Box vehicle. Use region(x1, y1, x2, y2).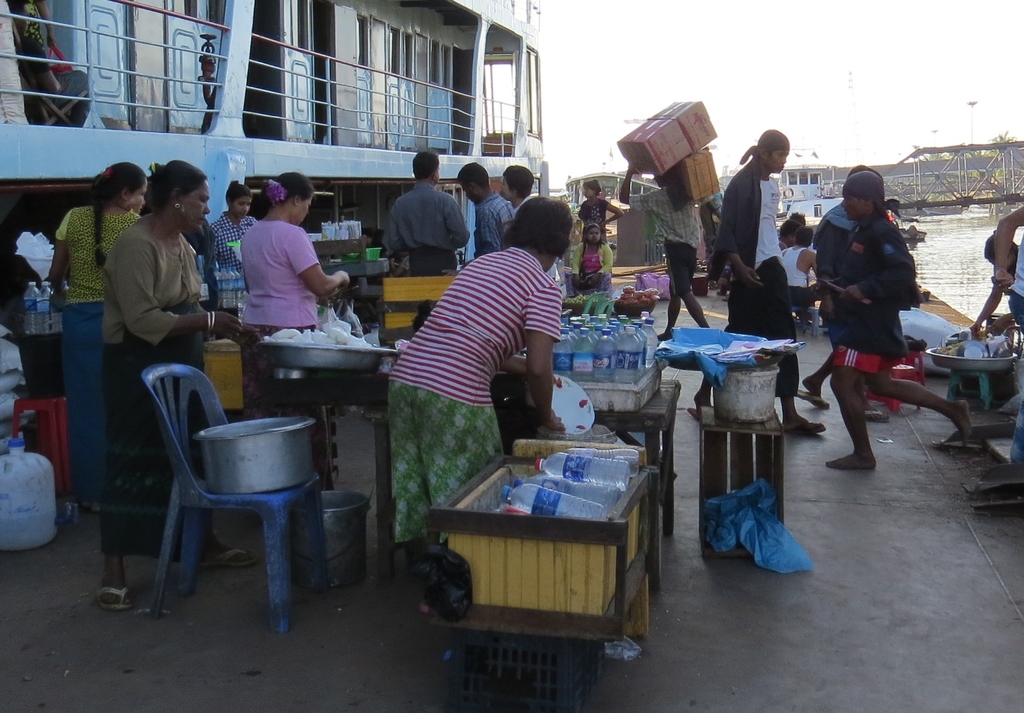
region(0, 0, 553, 420).
